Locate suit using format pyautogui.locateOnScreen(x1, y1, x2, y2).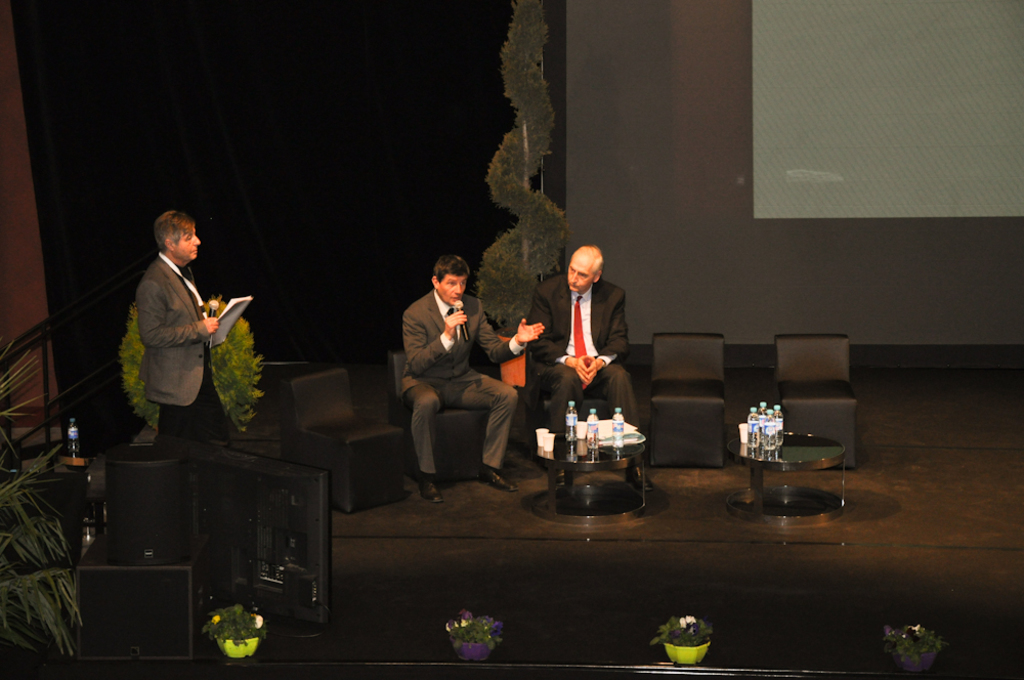
pyautogui.locateOnScreen(524, 273, 644, 434).
